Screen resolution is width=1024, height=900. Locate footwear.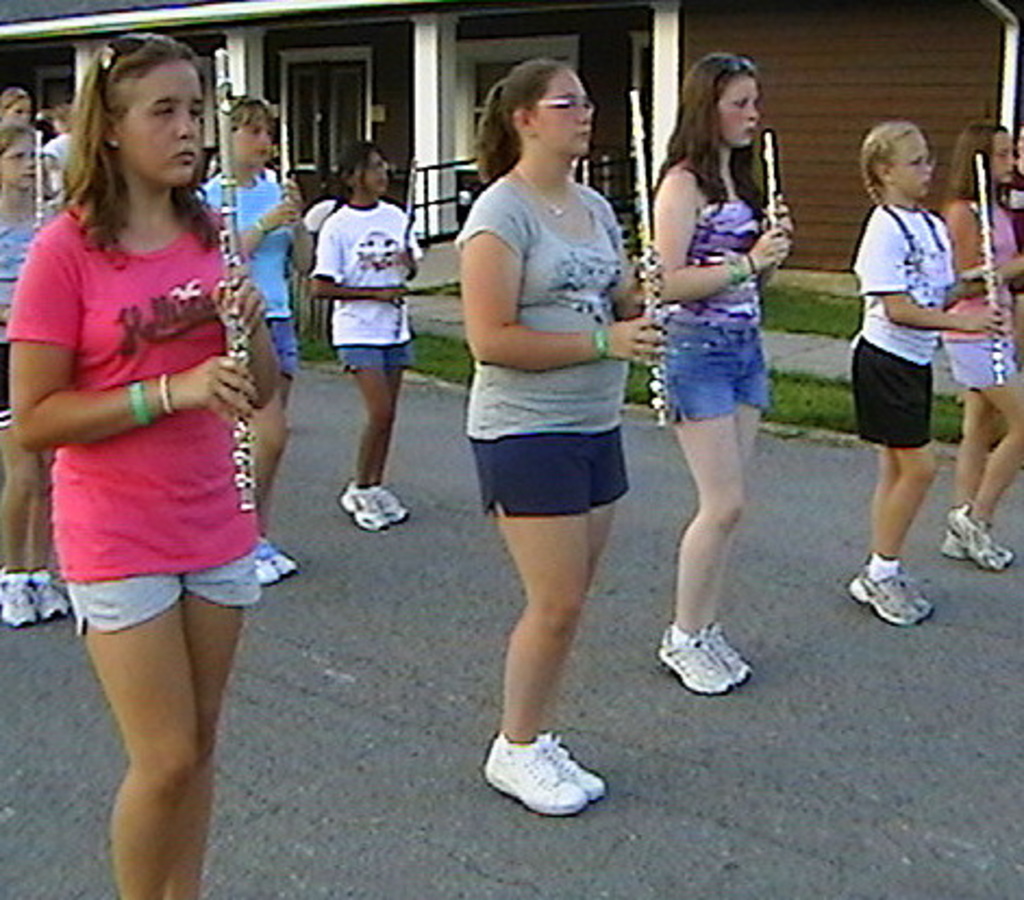
pyautogui.locateOnScreen(259, 548, 296, 589).
